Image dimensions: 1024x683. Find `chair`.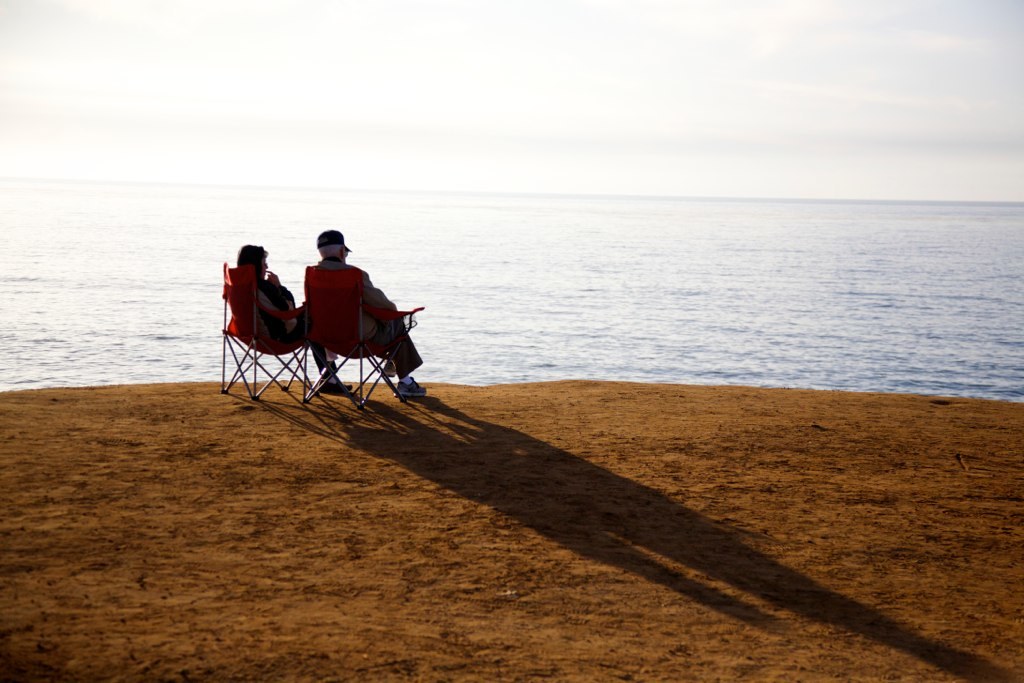
BBox(289, 263, 426, 416).
